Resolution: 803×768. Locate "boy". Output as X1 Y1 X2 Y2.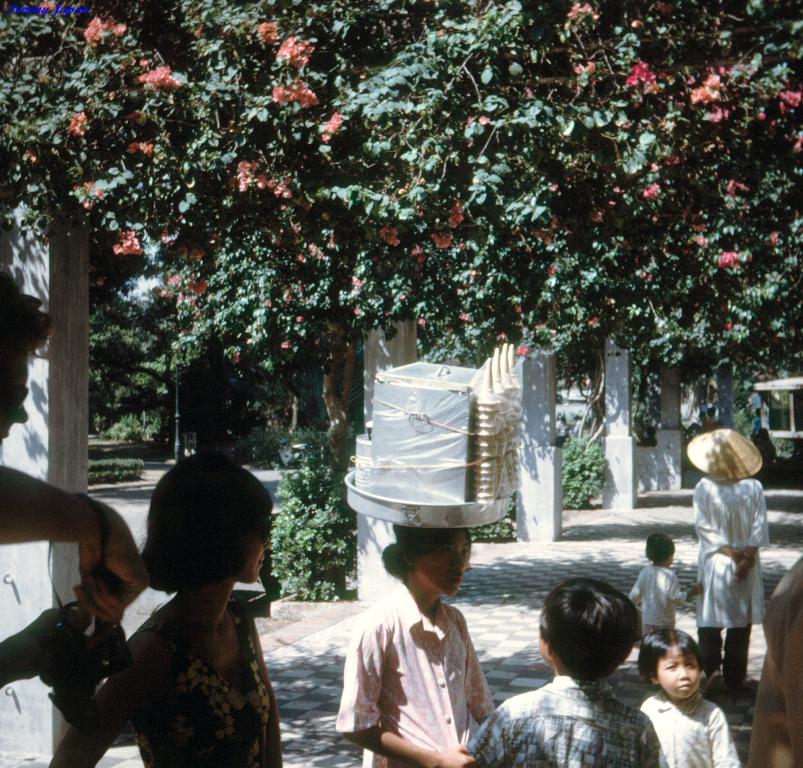
640 625 742 767.
